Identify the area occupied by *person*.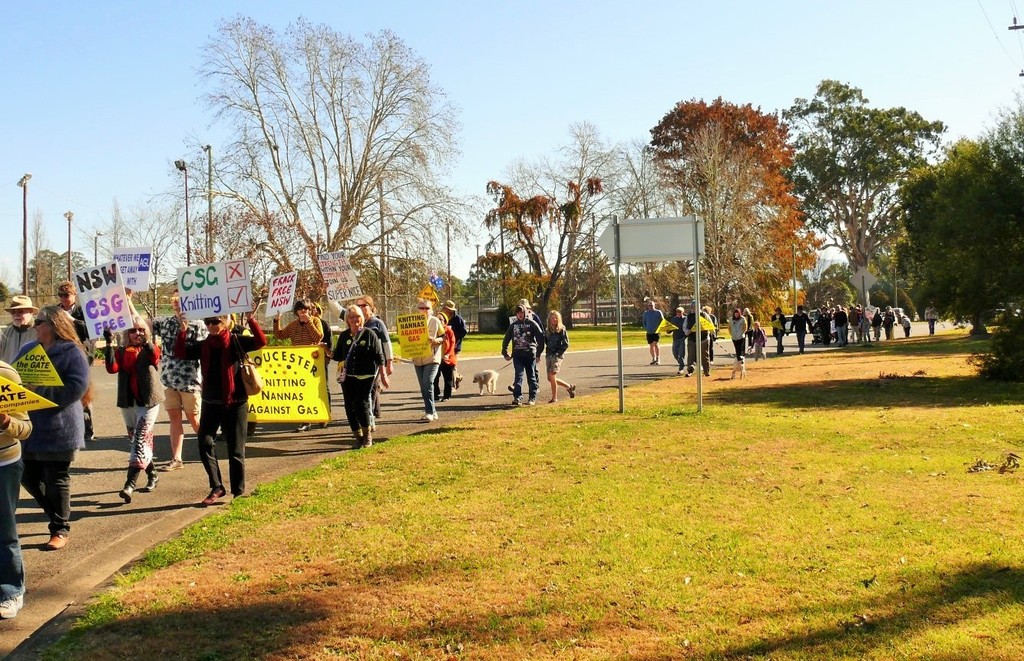
Area: detection(640, 298, 666, 368).
